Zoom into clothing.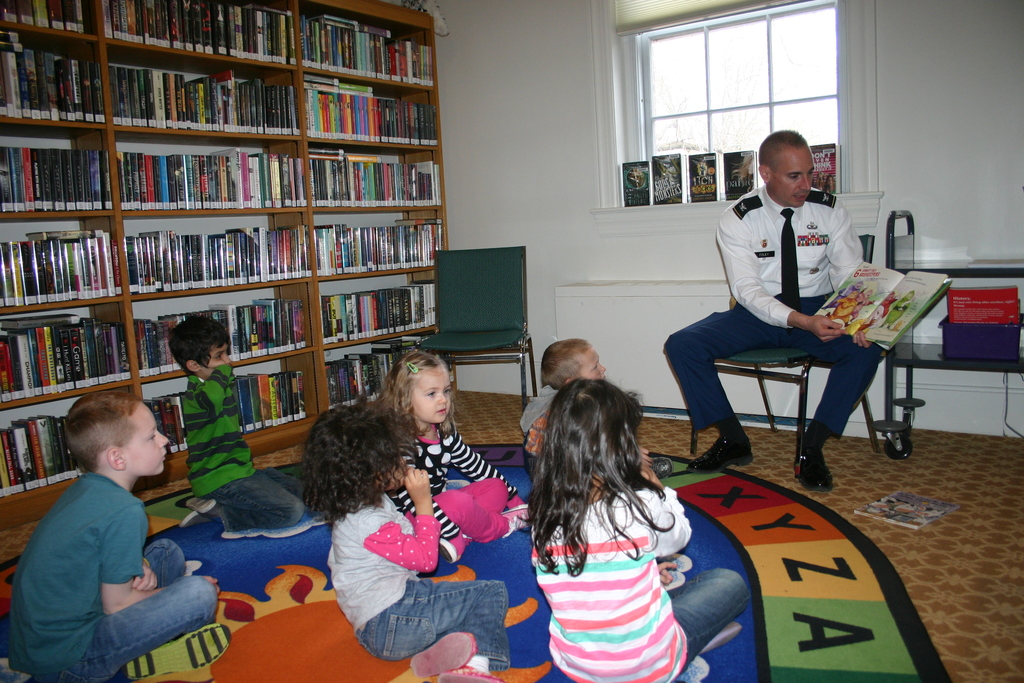
Zoom target: x1=384 y1=418 x2=522 y2=547.
